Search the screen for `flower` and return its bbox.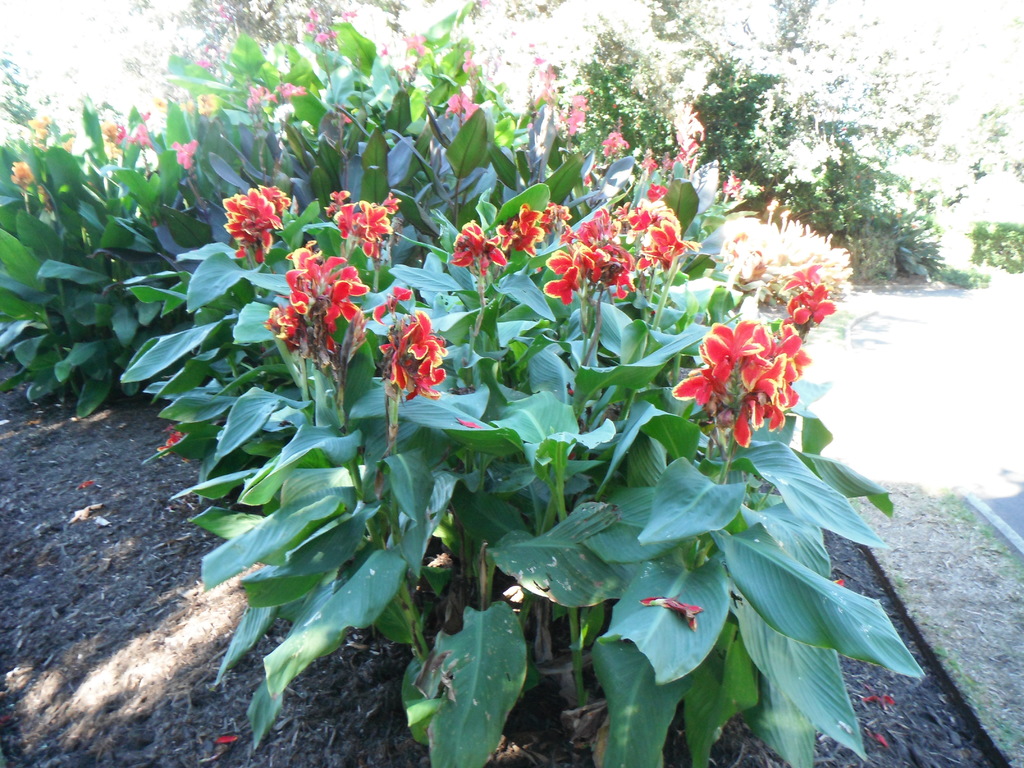
Found: (31, 118, 50, 144).
